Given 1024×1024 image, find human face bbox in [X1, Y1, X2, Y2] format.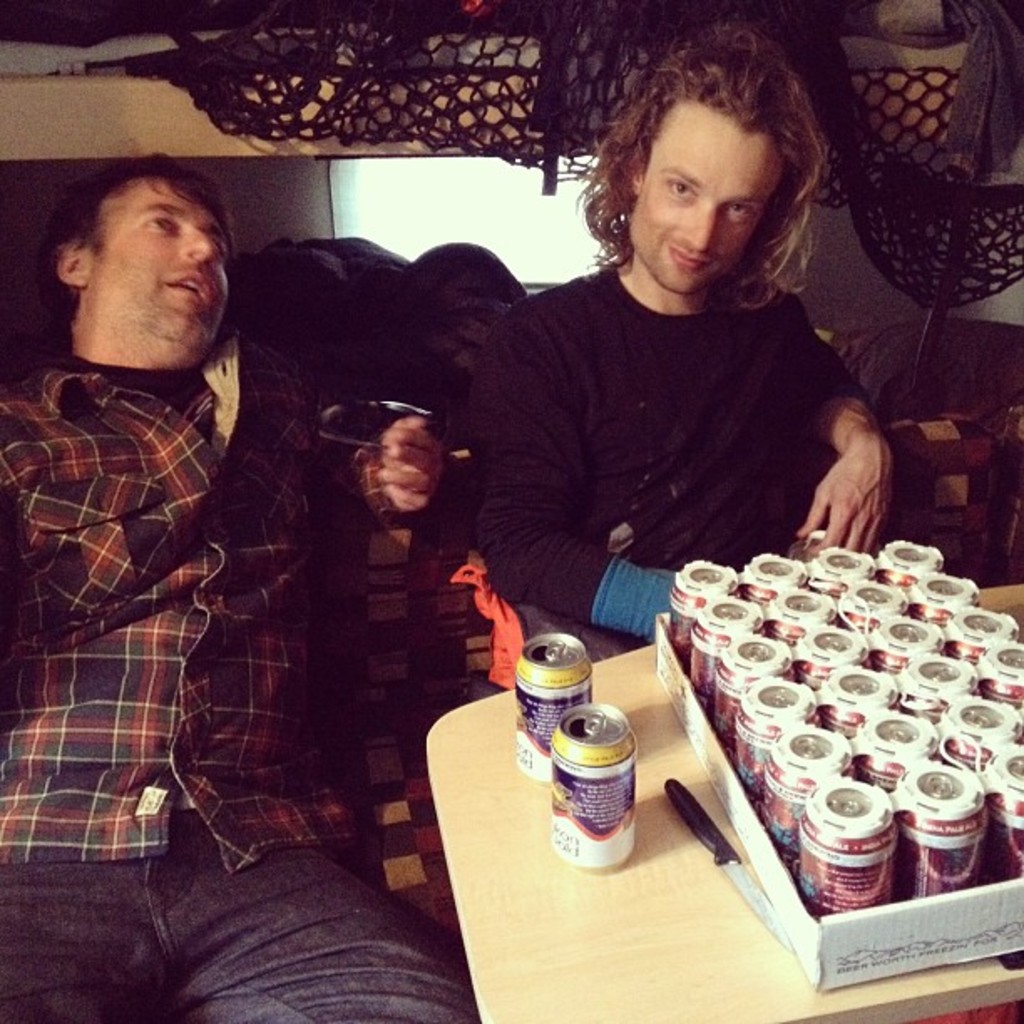
[626, 119, 783, 293].
